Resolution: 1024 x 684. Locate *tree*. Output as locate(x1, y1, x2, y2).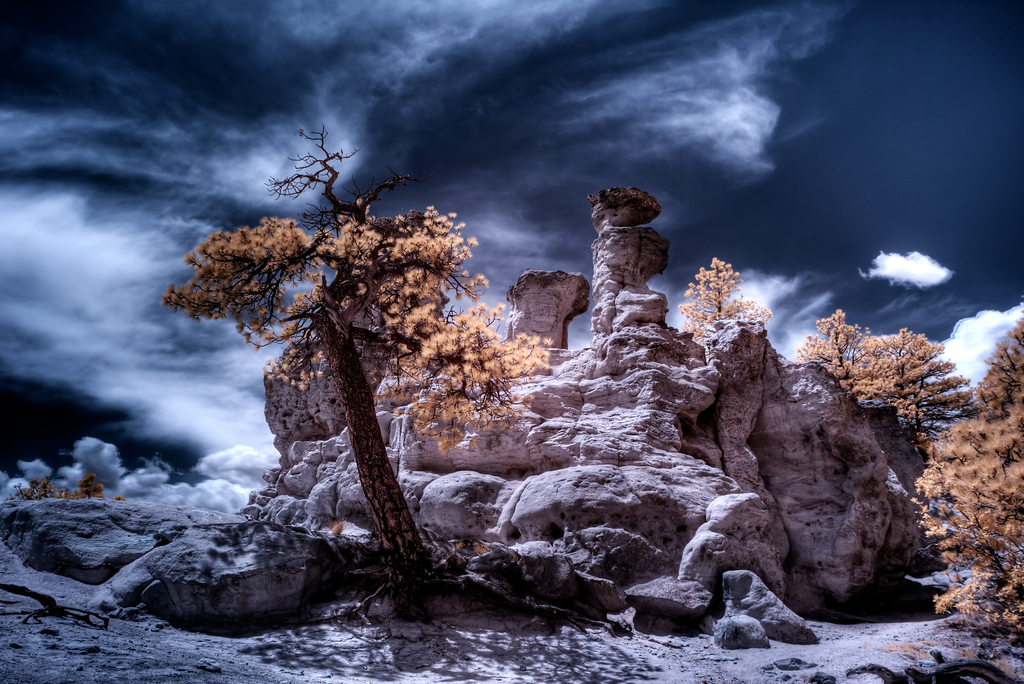
locate(799, 308, 873, 395).
